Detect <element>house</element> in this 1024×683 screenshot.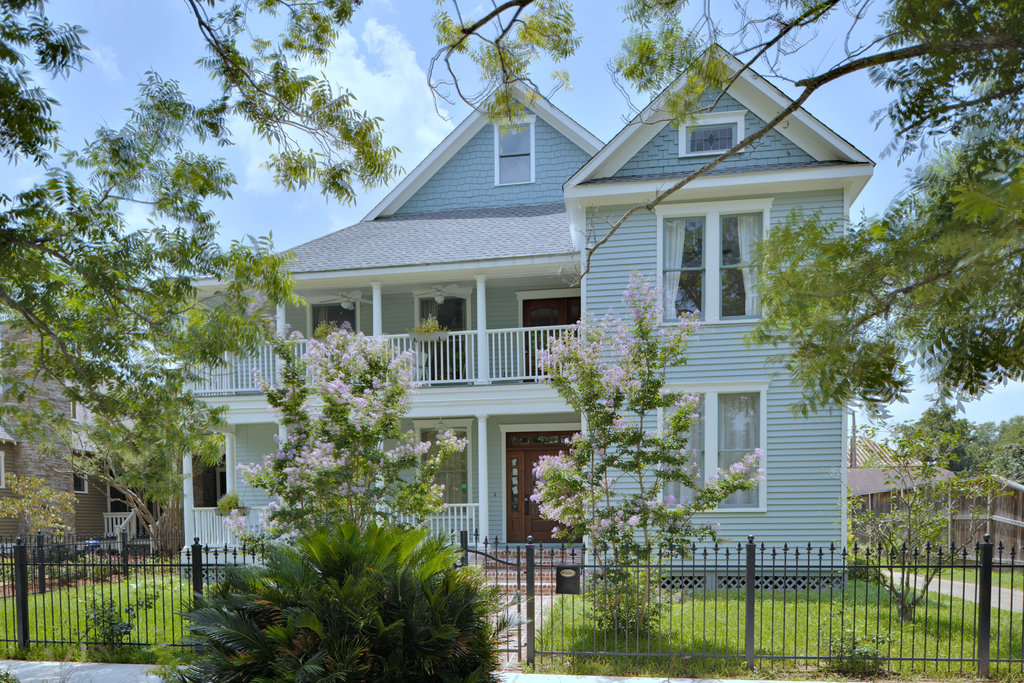
Detection: (0,317,181,557).
